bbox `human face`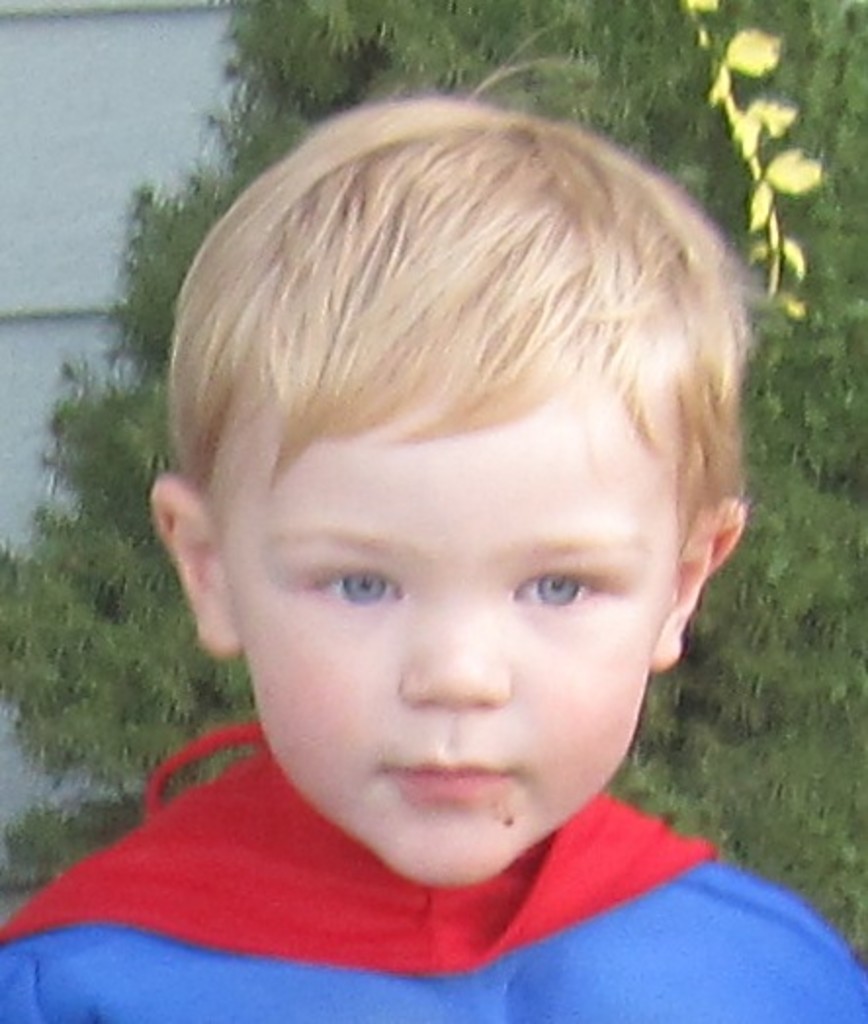
[left=219, top=363, right=676, bottom=879]
